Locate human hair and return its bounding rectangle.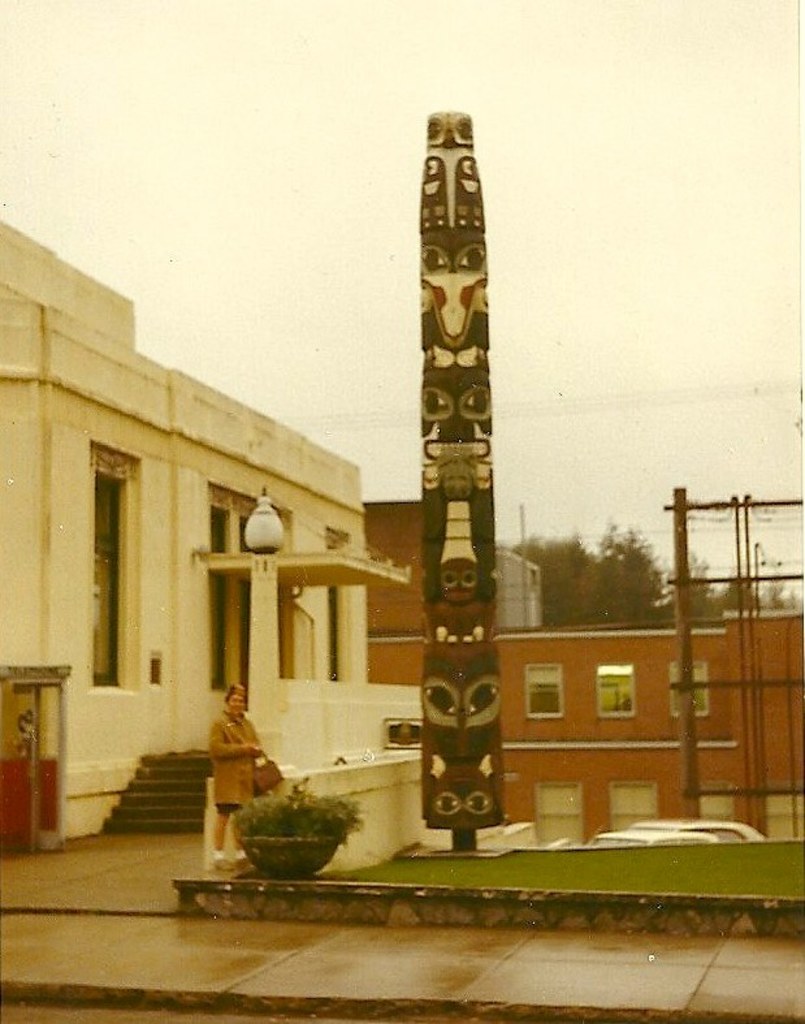
BBox(228, 675, 251, 701).
